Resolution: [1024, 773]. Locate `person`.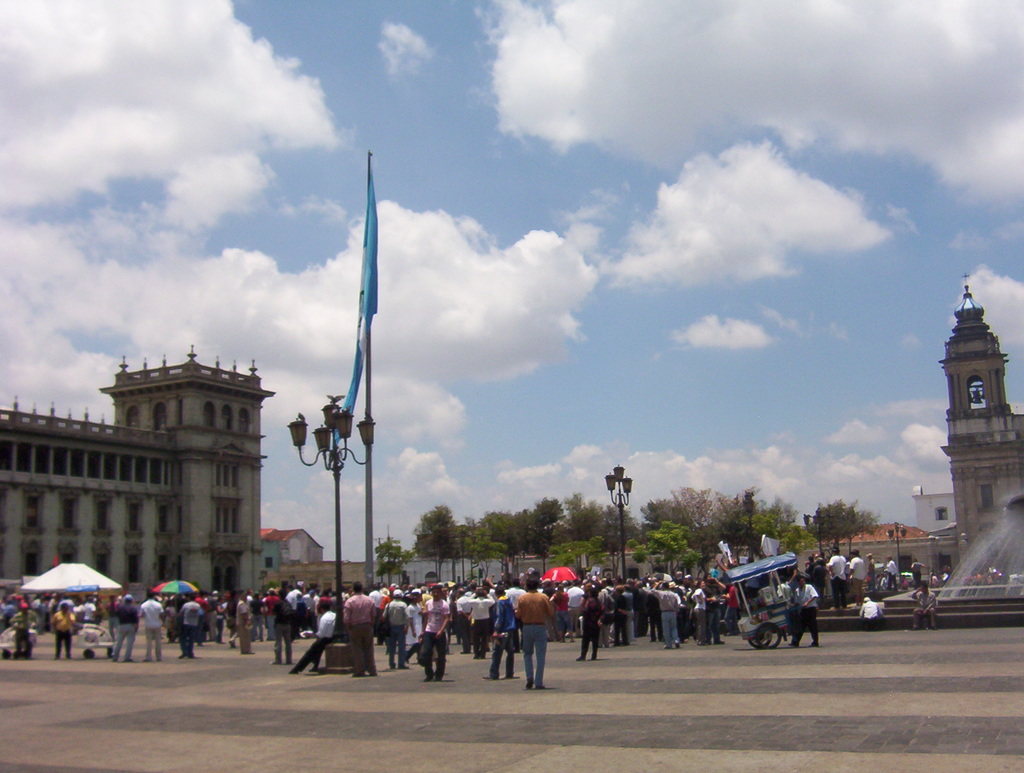
x1=909, y1=582, x2=938, y2=628.
